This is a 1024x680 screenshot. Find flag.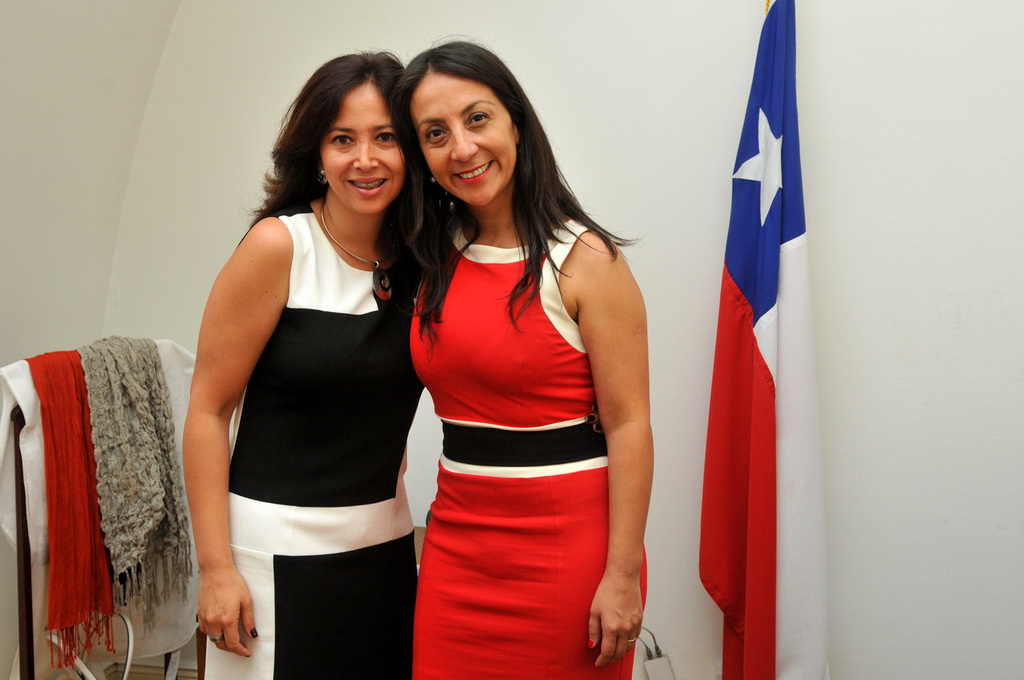
Bounding box: [695,0,819,679].
